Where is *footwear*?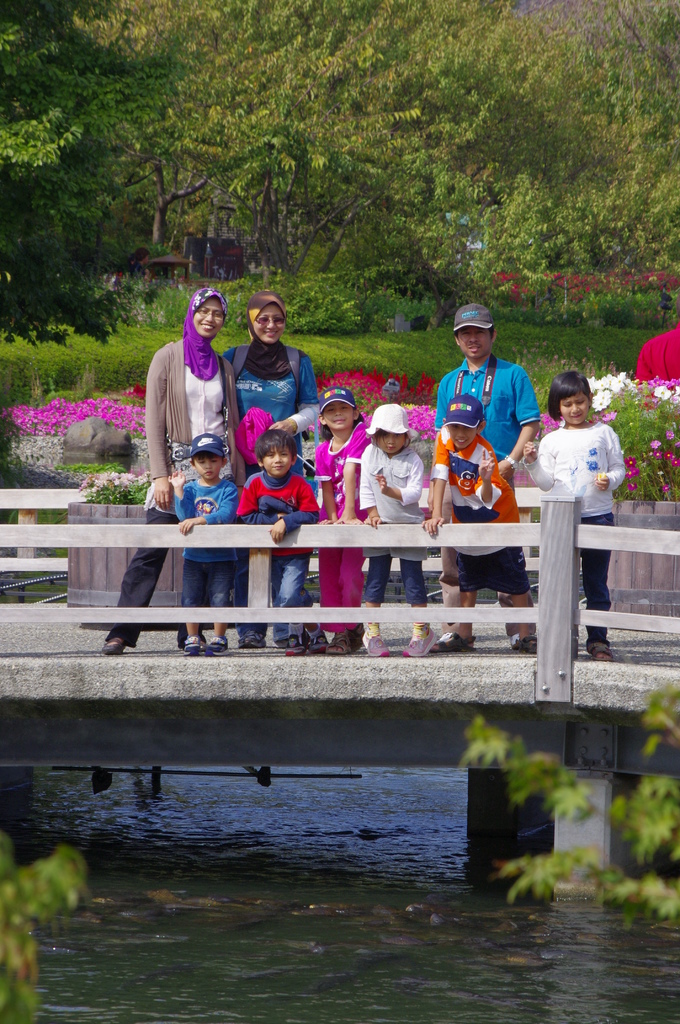
box(403, 628, 436, 656).
